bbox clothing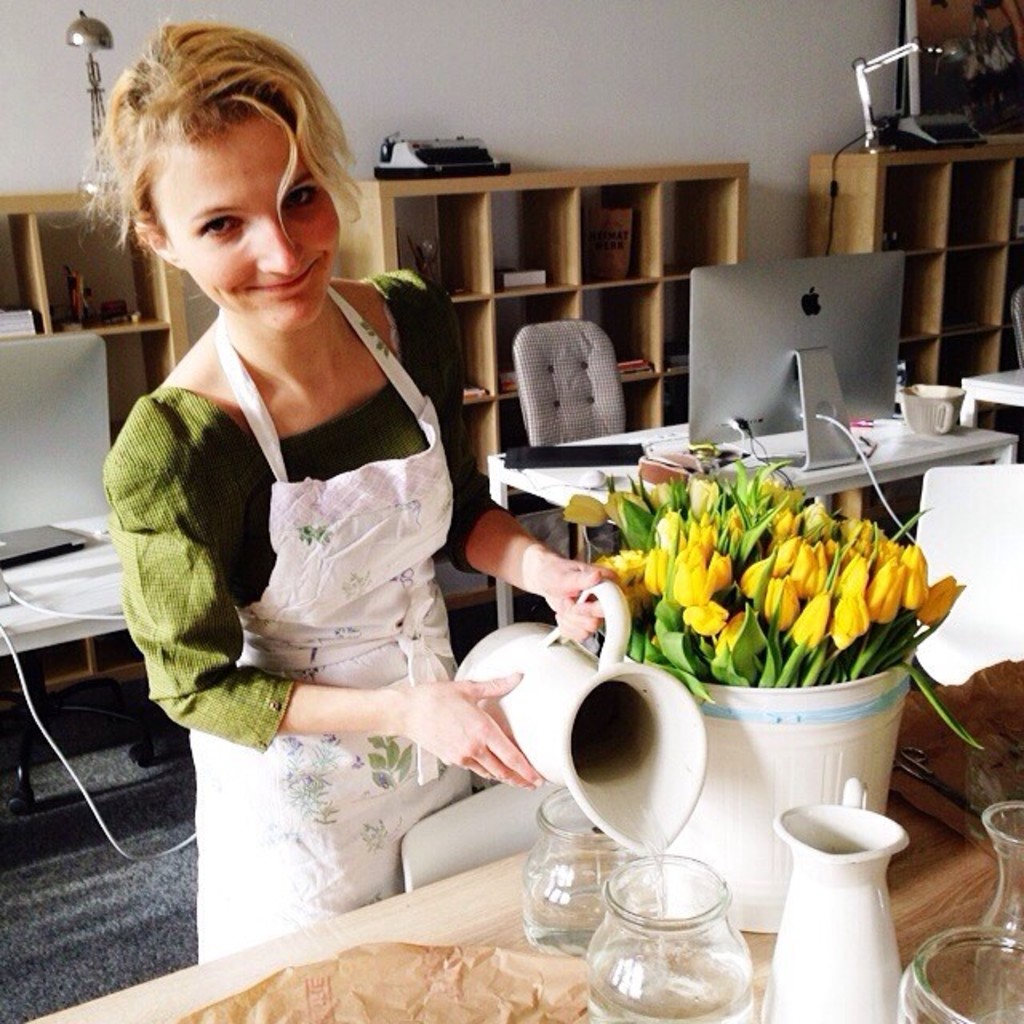
(114,267,539,944)
